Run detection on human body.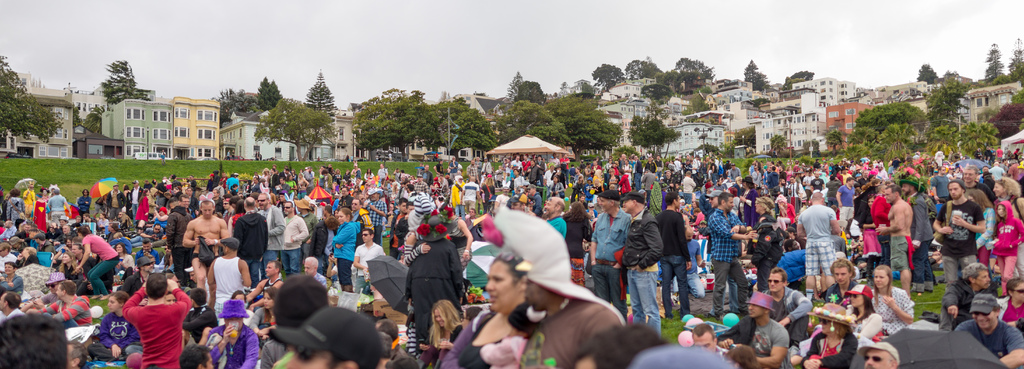
Result: (300,165,314,179).
